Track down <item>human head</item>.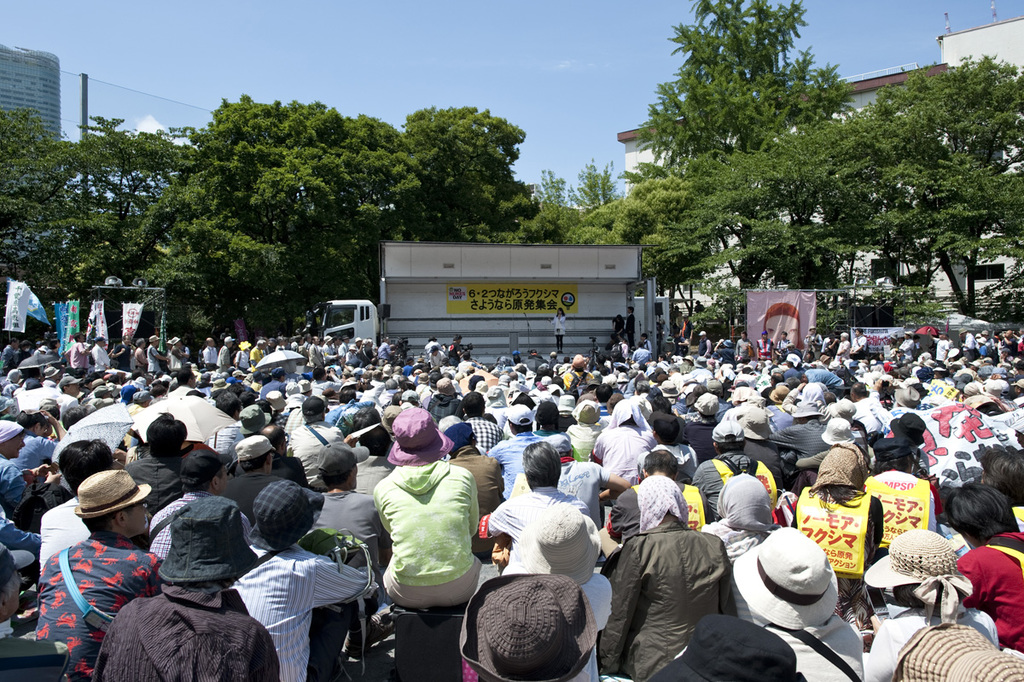
Tracked to bbox=[358, 374, 371, 388].
